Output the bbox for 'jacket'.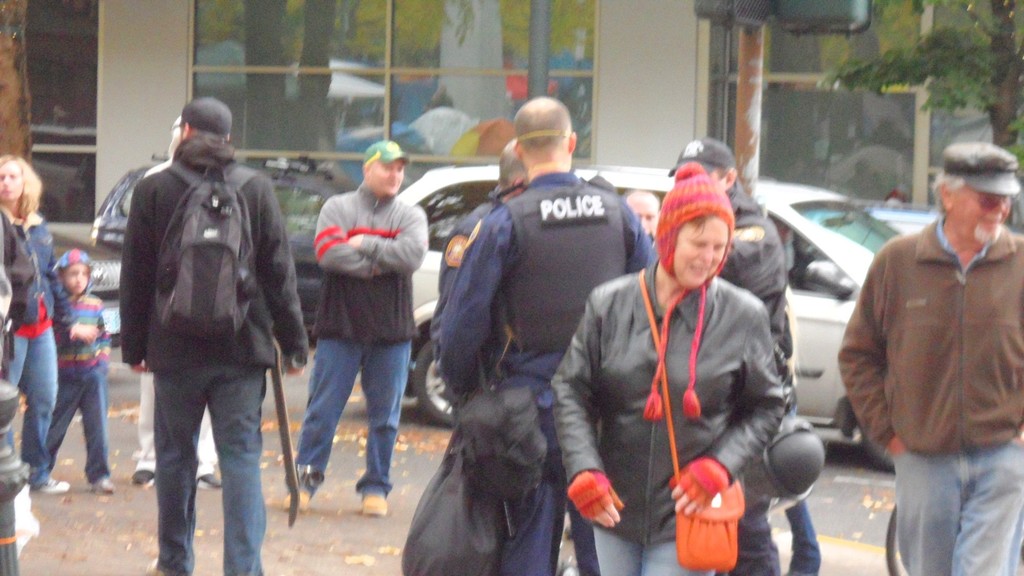
[x1=0, y1=198, x2=42, y2=343].
